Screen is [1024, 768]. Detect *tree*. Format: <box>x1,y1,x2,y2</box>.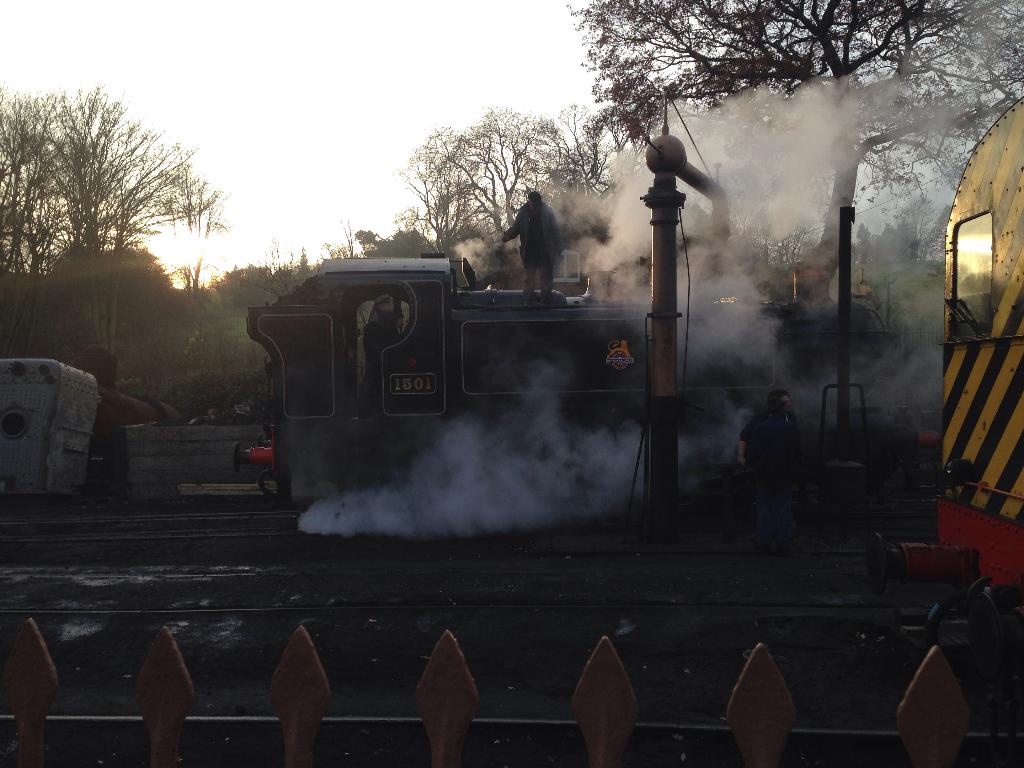
<box>0,86,227,394</box>.
